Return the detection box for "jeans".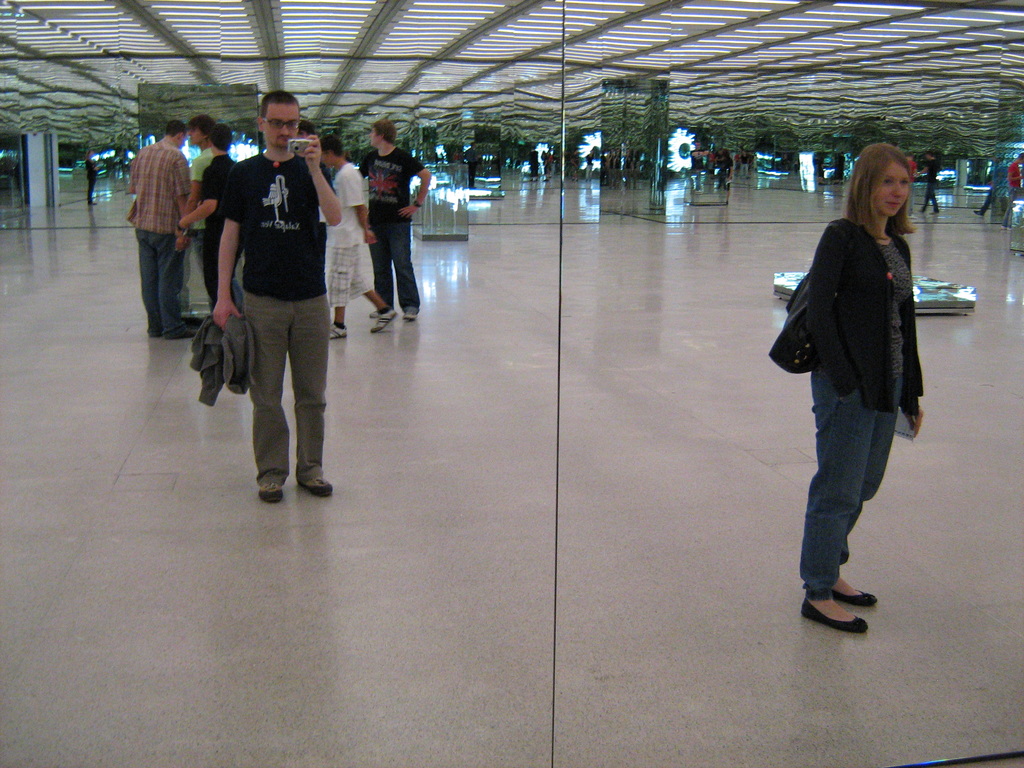
[left=136, top=227, right=180, bottom=328].
